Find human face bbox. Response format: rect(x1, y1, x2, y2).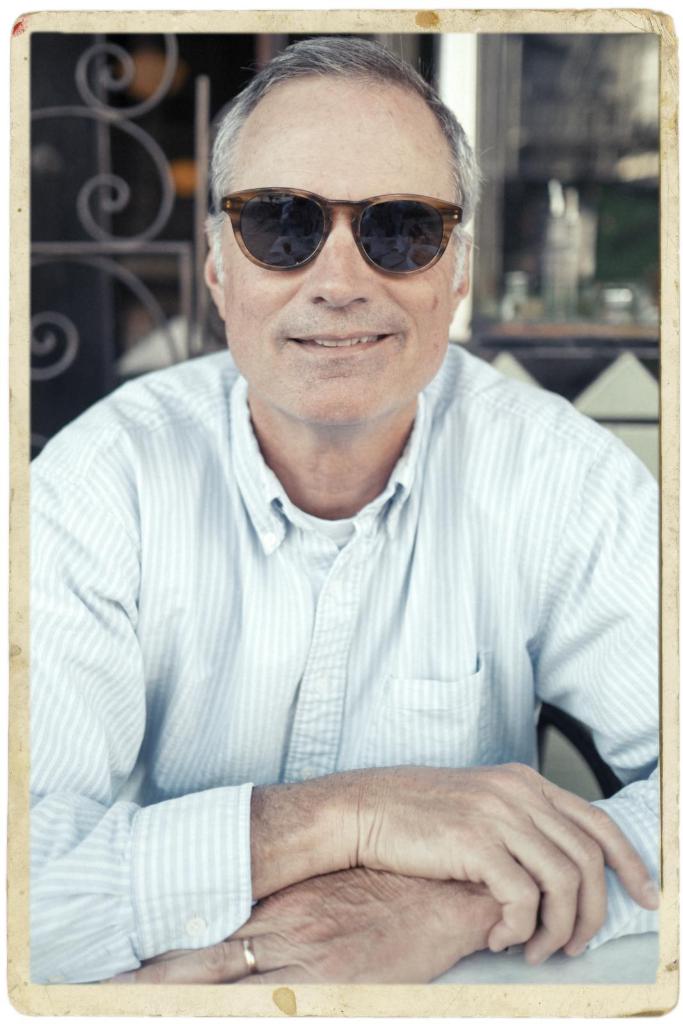
rect(220, 77, 463, 429).
